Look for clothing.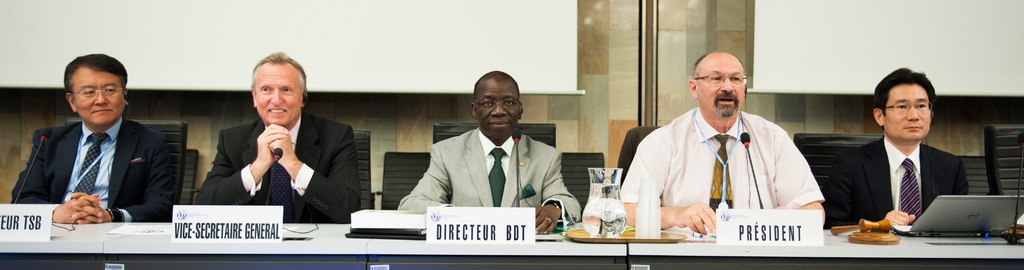
Found: (400, 126, 580, 240).
